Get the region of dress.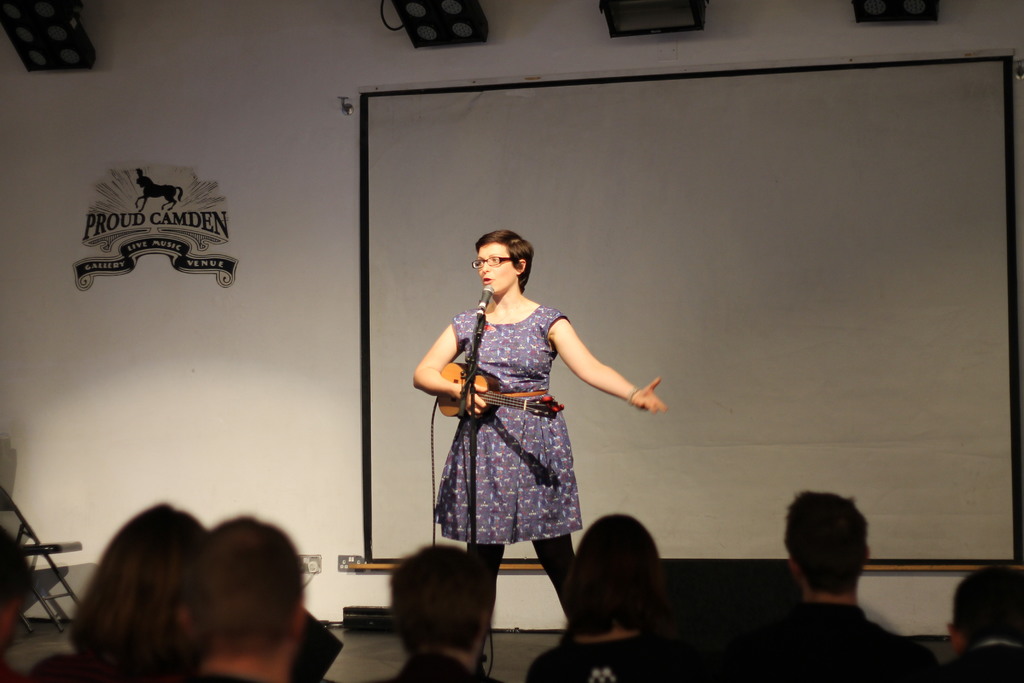
425:295:589:545.
